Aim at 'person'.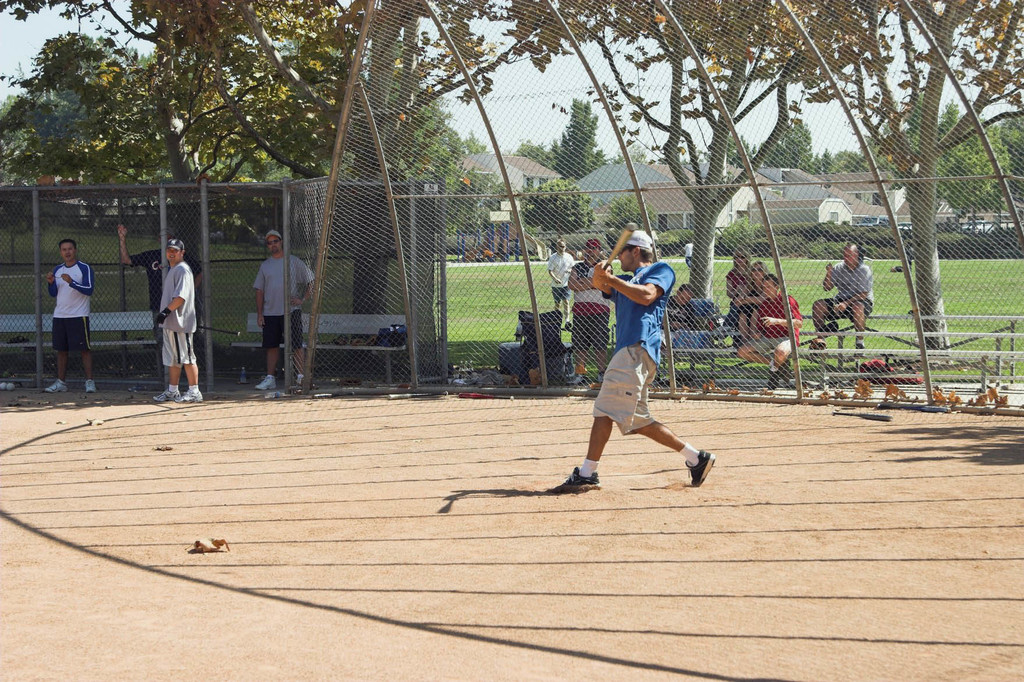
Aimed at l=44, t=237, r=93, b=392.
